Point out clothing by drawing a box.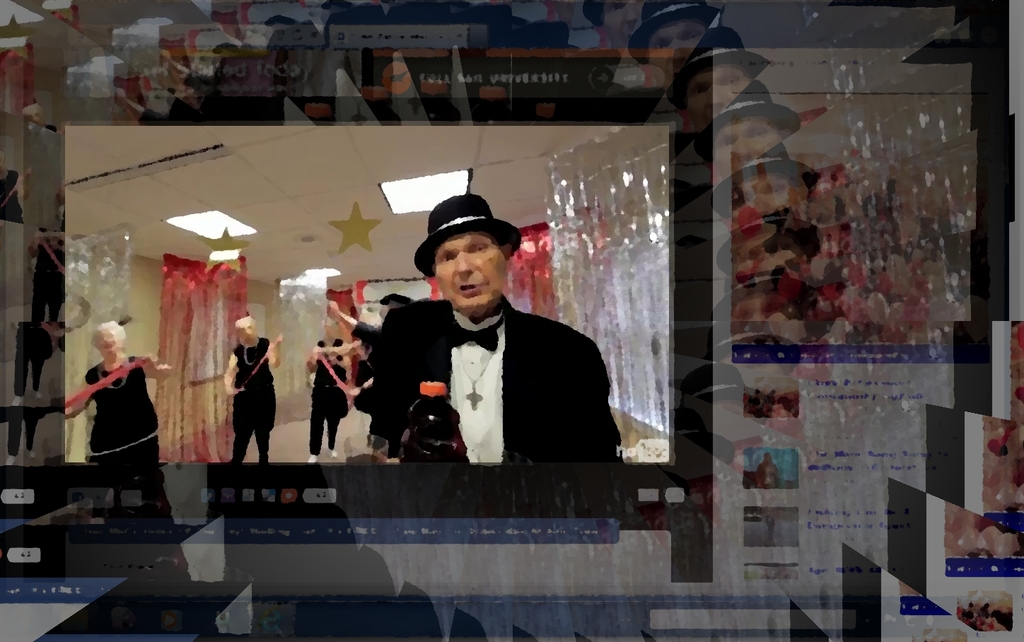
89:347:161:501.
